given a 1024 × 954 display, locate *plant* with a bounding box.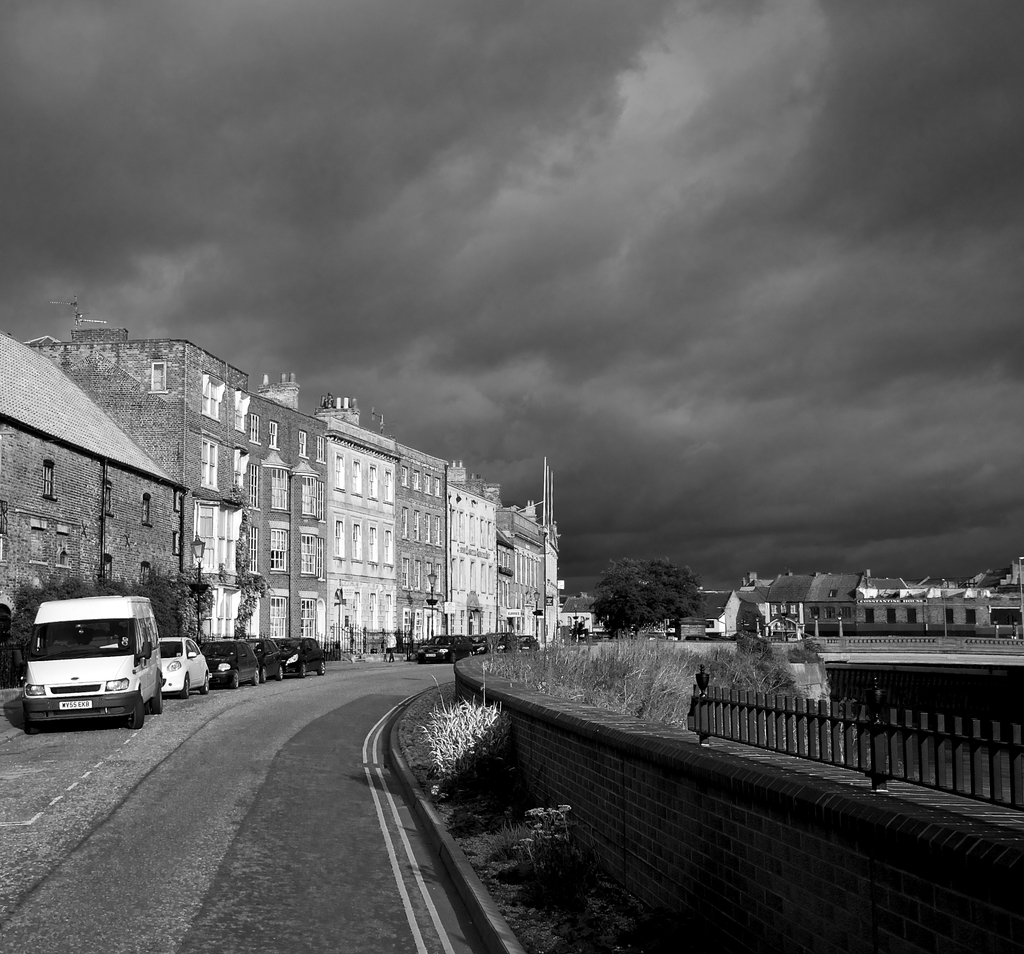
Located: 510, 790, 585, 910.
